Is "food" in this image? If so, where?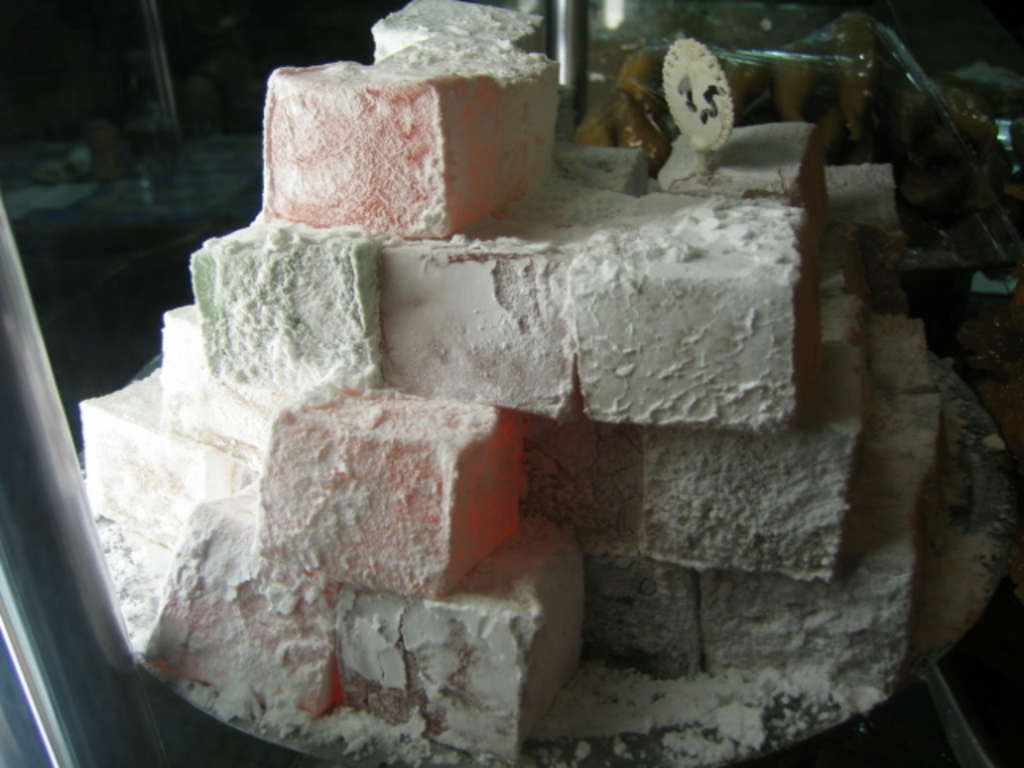
Yes, at x1=75 y1=0 x2=1022 y2=766.
